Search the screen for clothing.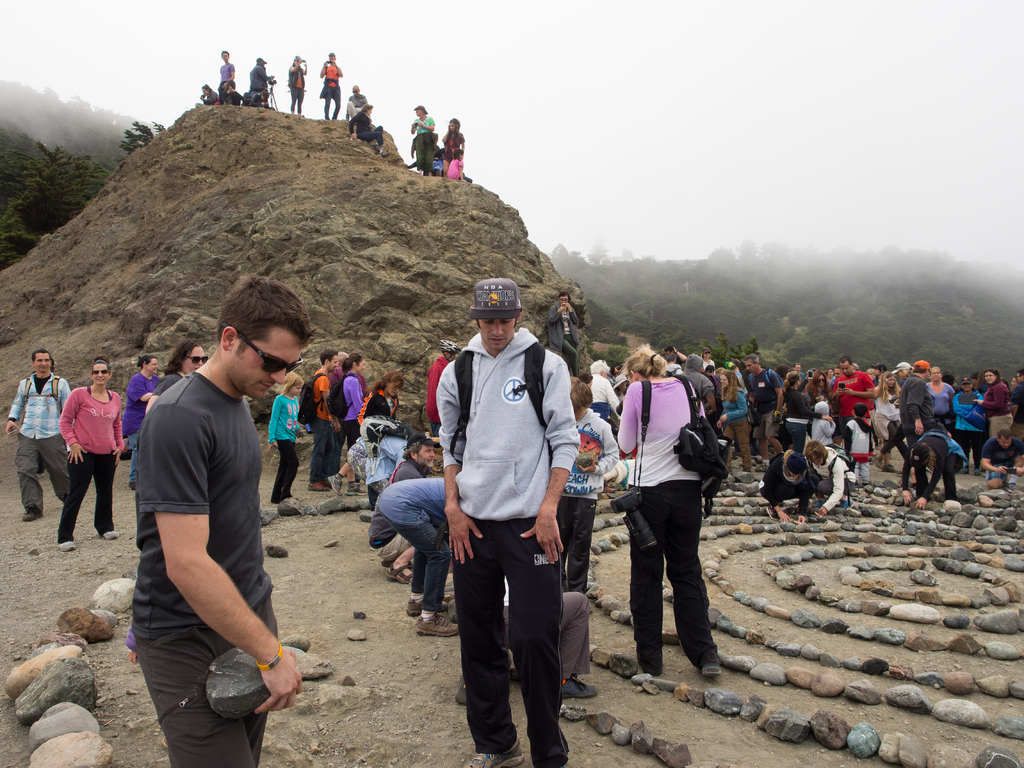
Found at (334, 371, 367, 449).
